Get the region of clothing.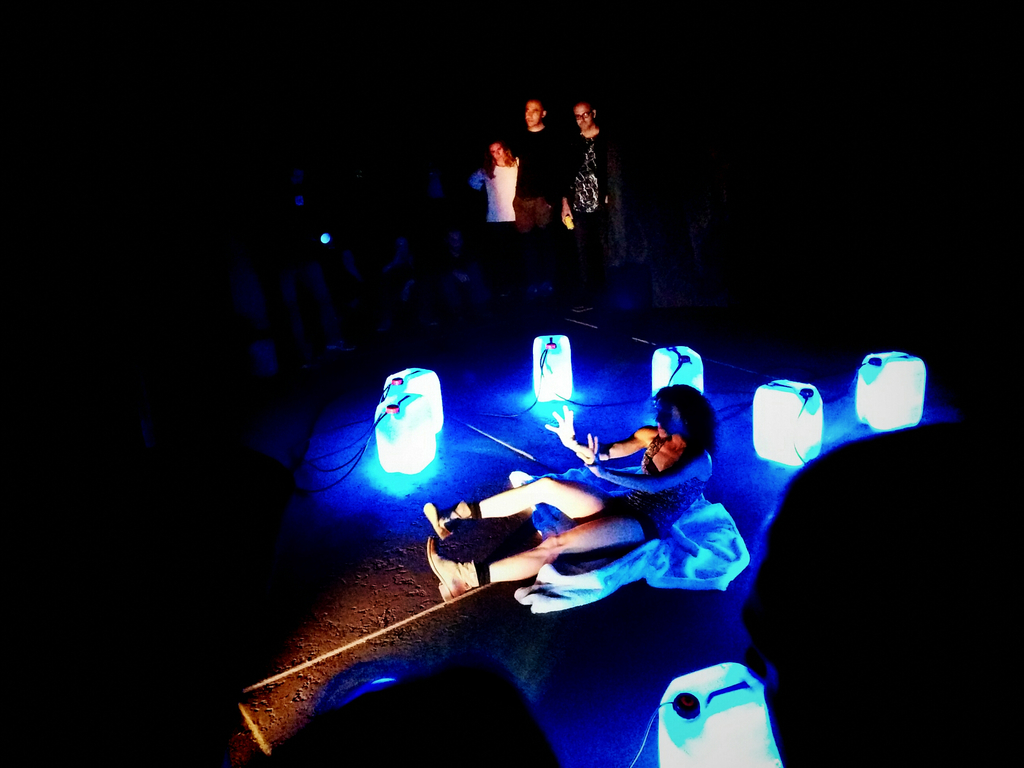
box(455, 156, 517, 318).
